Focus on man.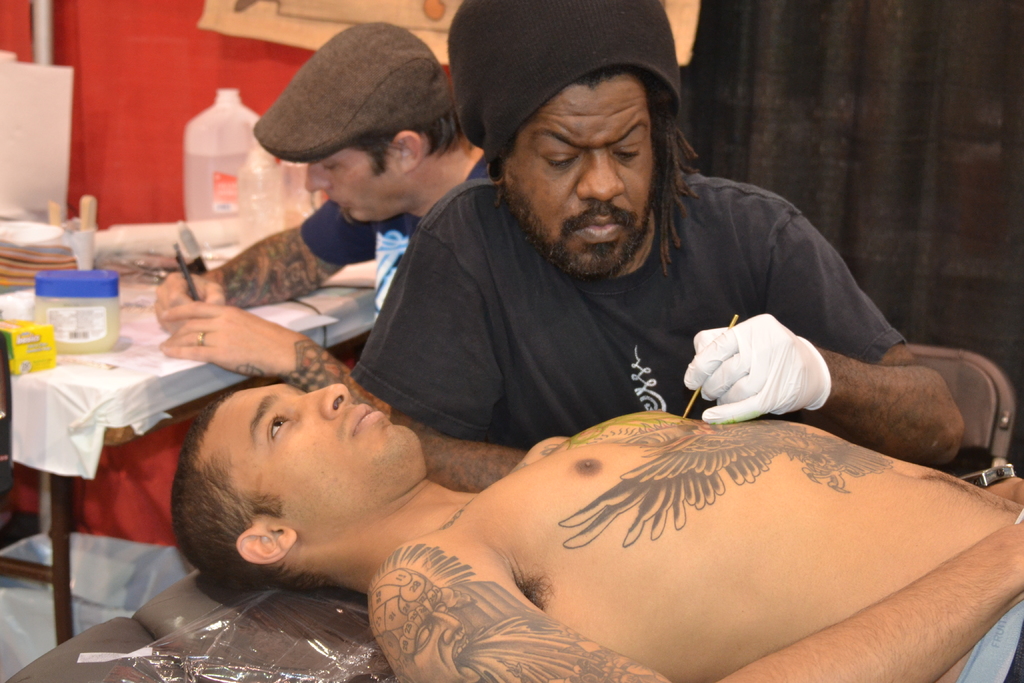
Focused at <region>148, 20, 492, 418</region>.
